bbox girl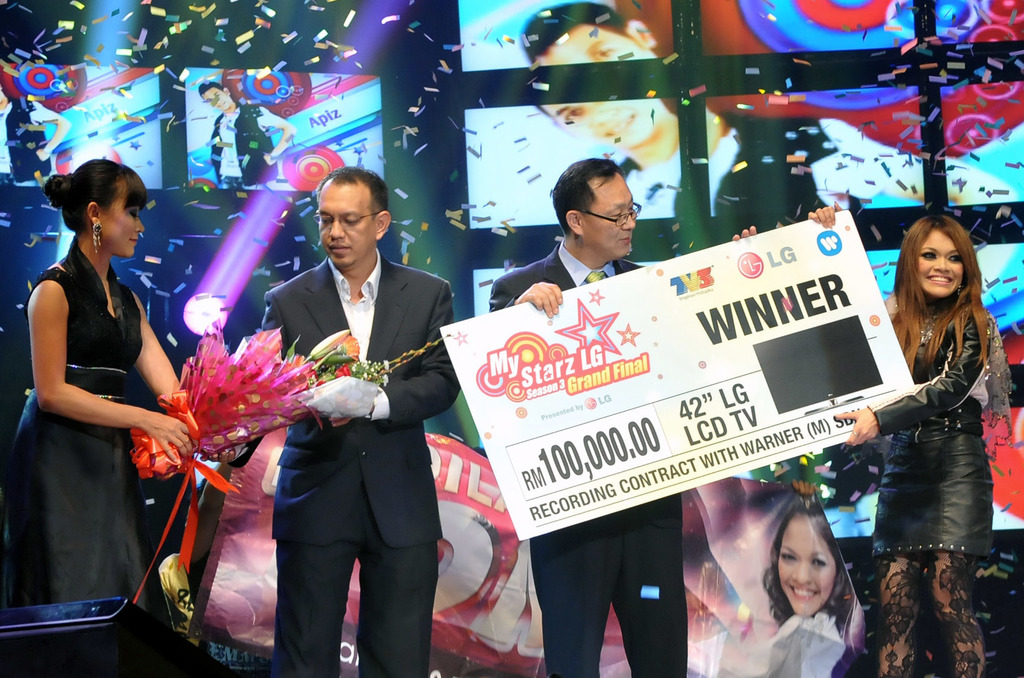
[left=740, top=494, right=876, bottom=668]
